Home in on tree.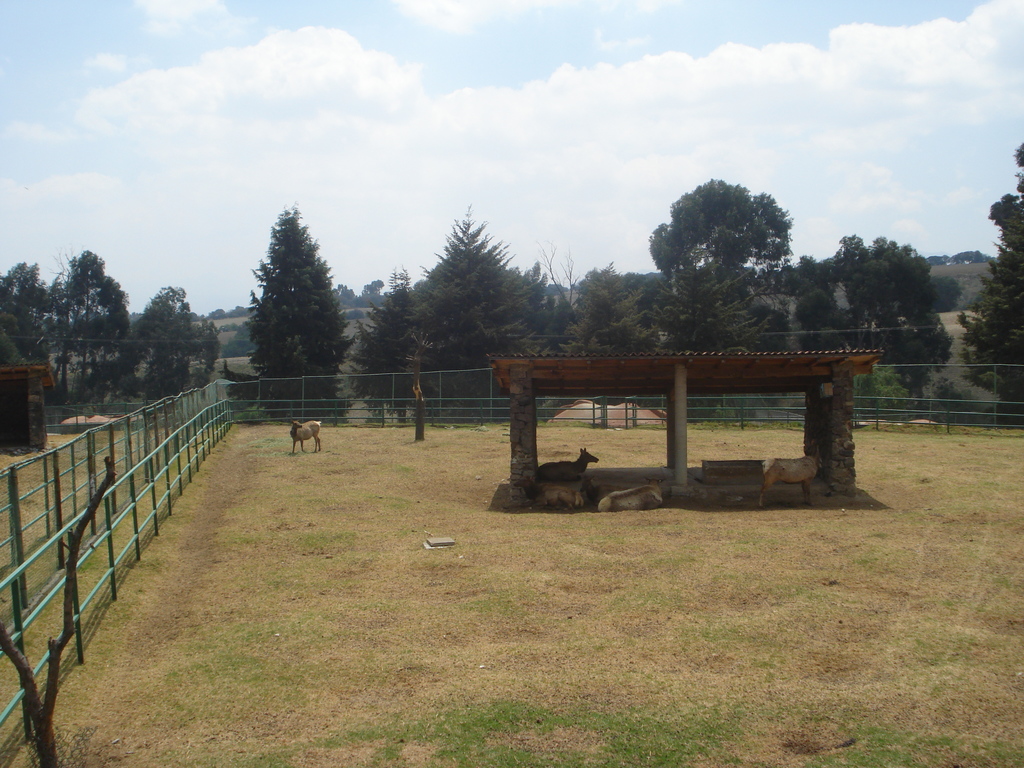
Homed in at [230,198,344,417].
